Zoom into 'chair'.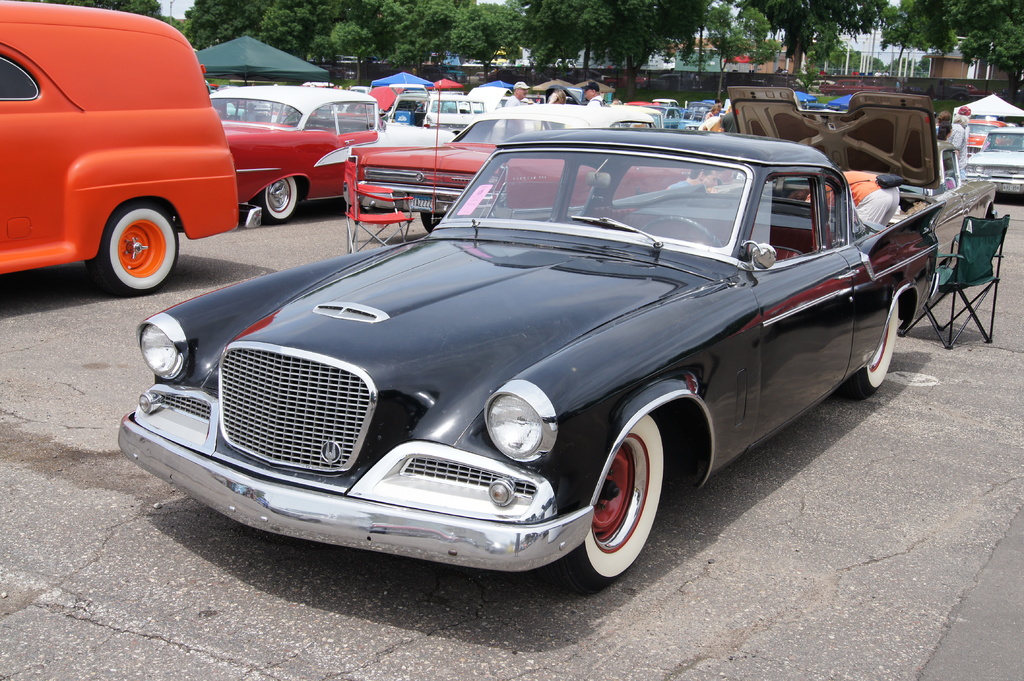
Zoom target: locate(897, 214, 1012, 348).
